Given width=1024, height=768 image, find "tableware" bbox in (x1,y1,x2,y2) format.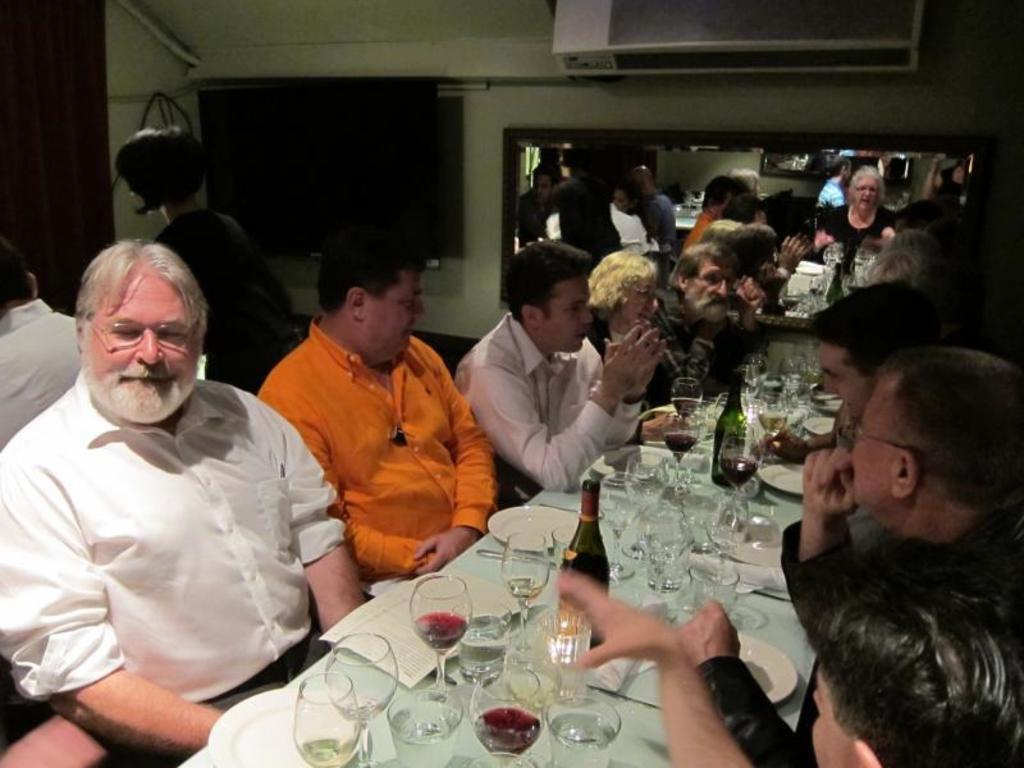
(773,360,803,413).
